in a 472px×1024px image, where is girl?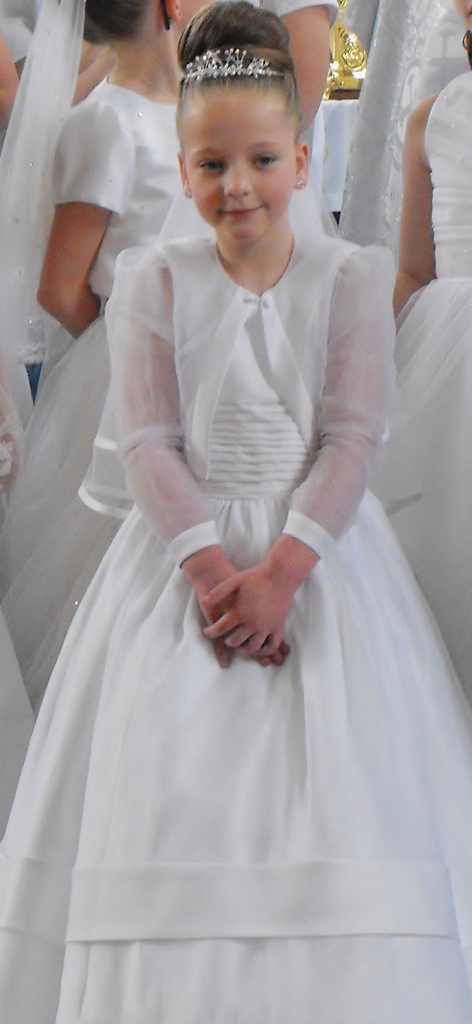
bbox=(0, 0, 463, 1023).
